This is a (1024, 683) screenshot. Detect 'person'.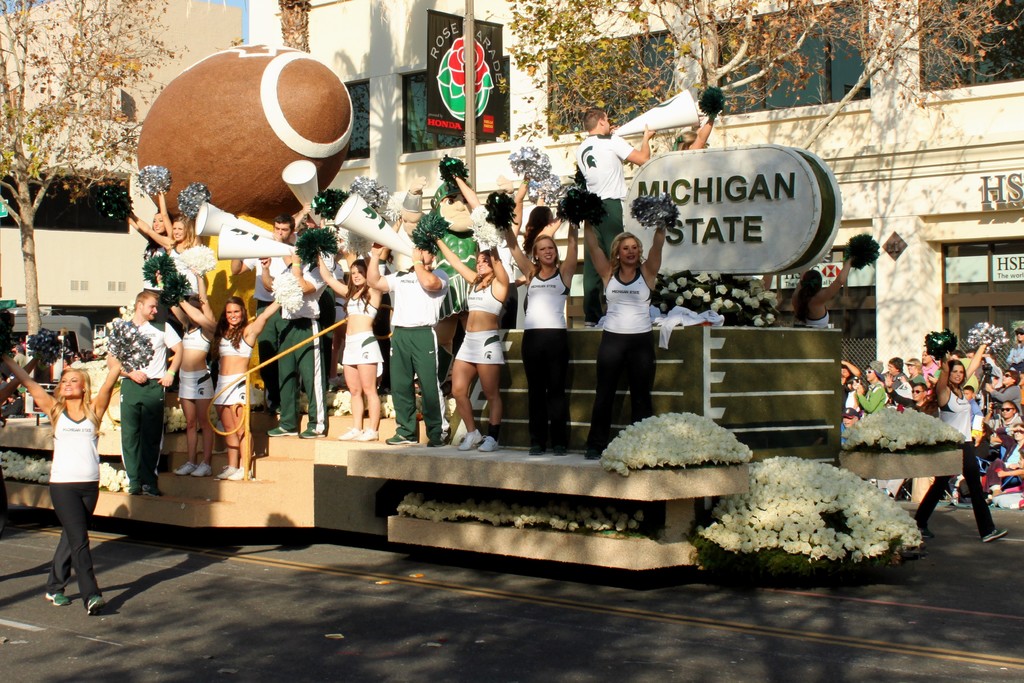
x1=111 y1=289 x2=179 y2=497.
